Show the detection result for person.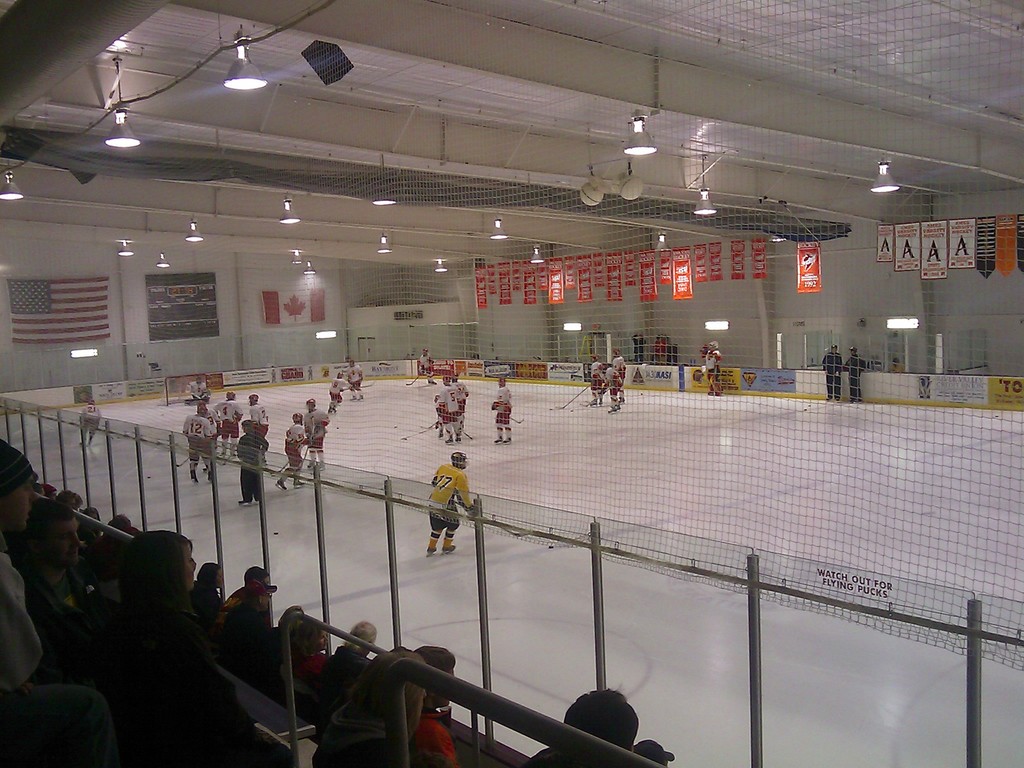
<bbox>17, 500, 96, 681</bbox>.
